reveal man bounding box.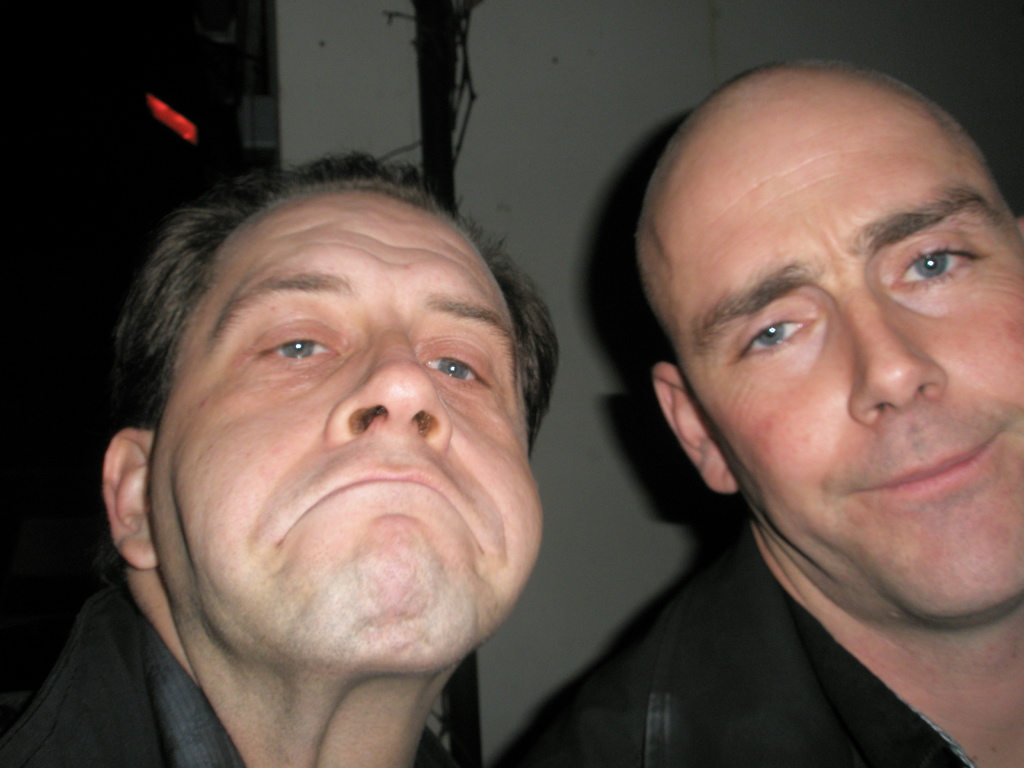
Revealed: {"left": 494, "top": 56, "right": 1023, "bottom": 767}.
